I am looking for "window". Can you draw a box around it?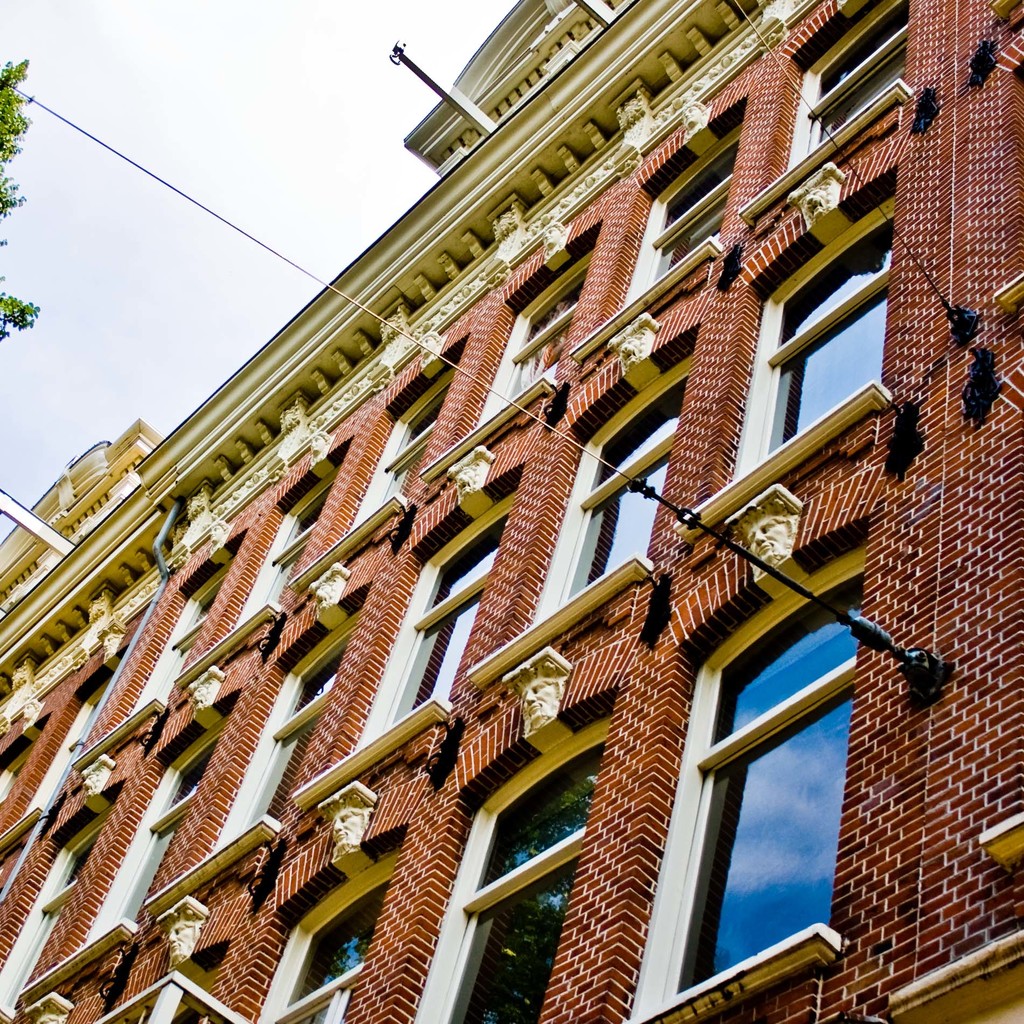
Sure, the bounding box is (left=243, top=632, right=339, bottom=828).
